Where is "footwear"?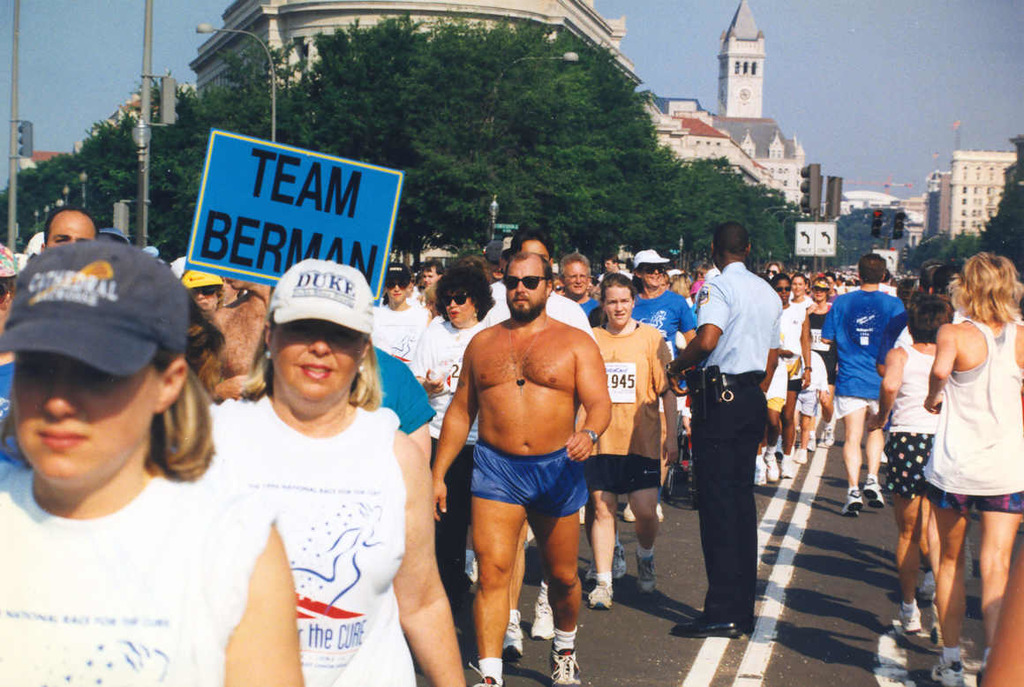
(x1=777, y1=449, x2=793, y2=479).
